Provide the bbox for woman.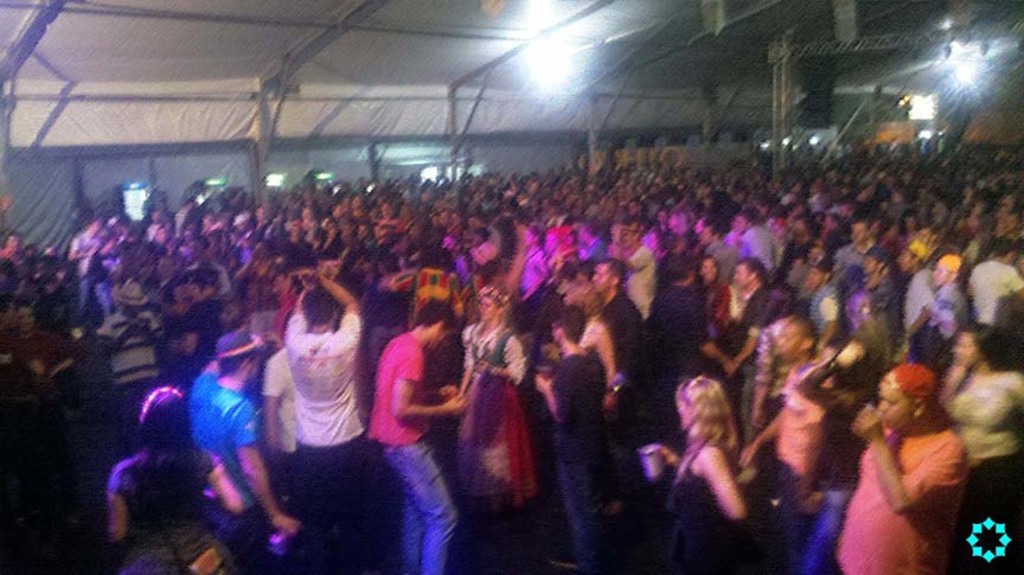
l=936, t=313, r=1023, b=574.
